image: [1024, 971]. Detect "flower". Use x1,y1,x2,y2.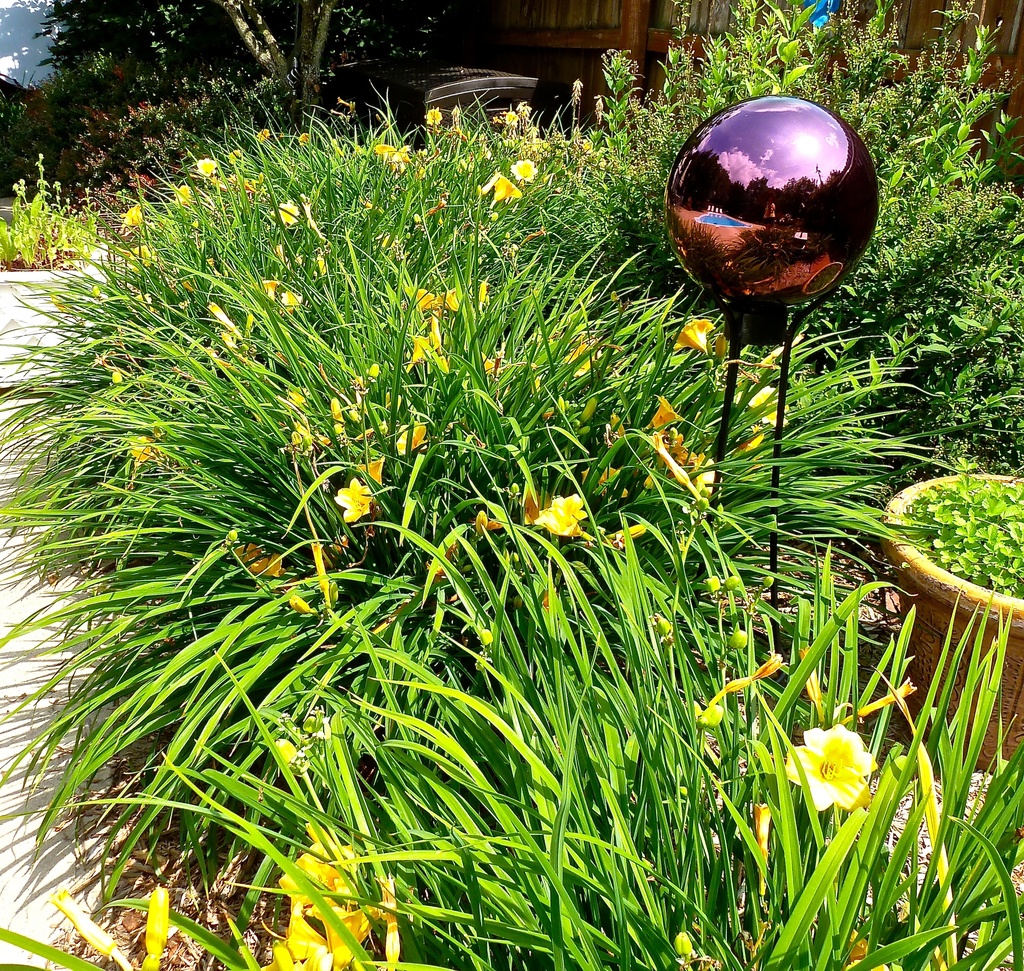
294,127,312,147.
